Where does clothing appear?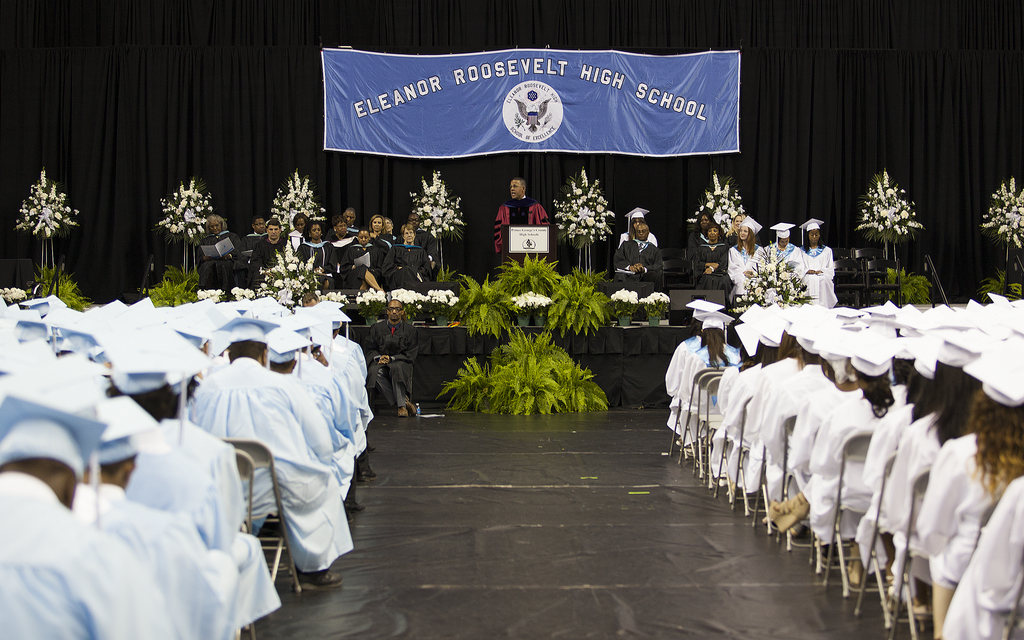
Appears at <bbox>799, 217, 838, 305</bbox>.
